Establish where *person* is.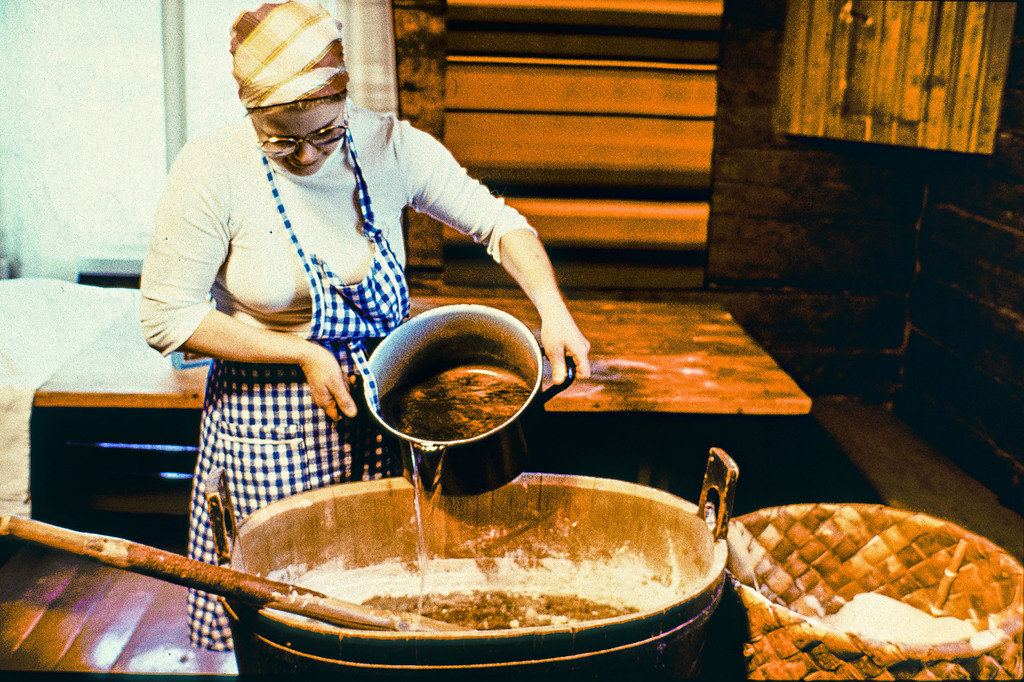
Established at (left=139, top=0, right=593, bottom=660).
